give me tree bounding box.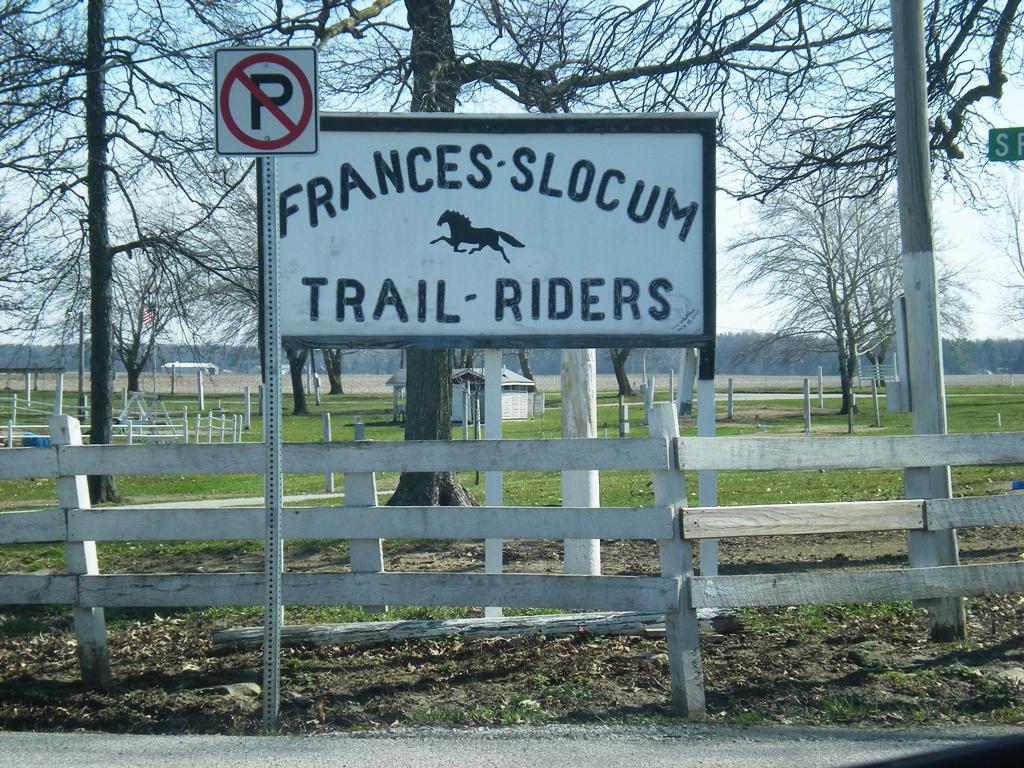
606/342/639/404.
